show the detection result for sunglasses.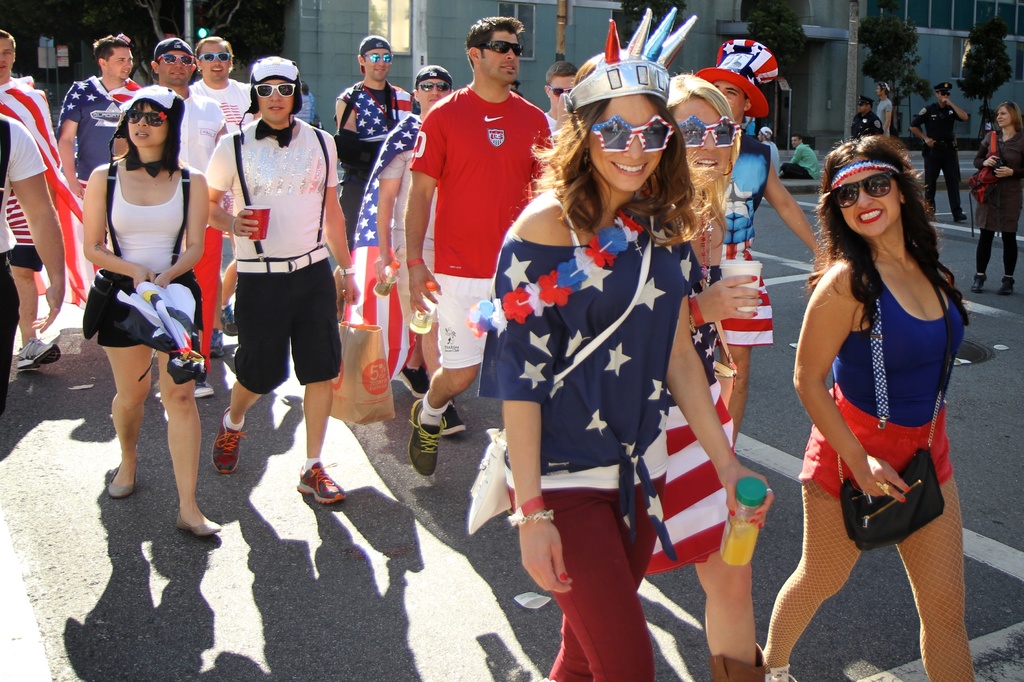
detection(123, 111, 165, 125).
